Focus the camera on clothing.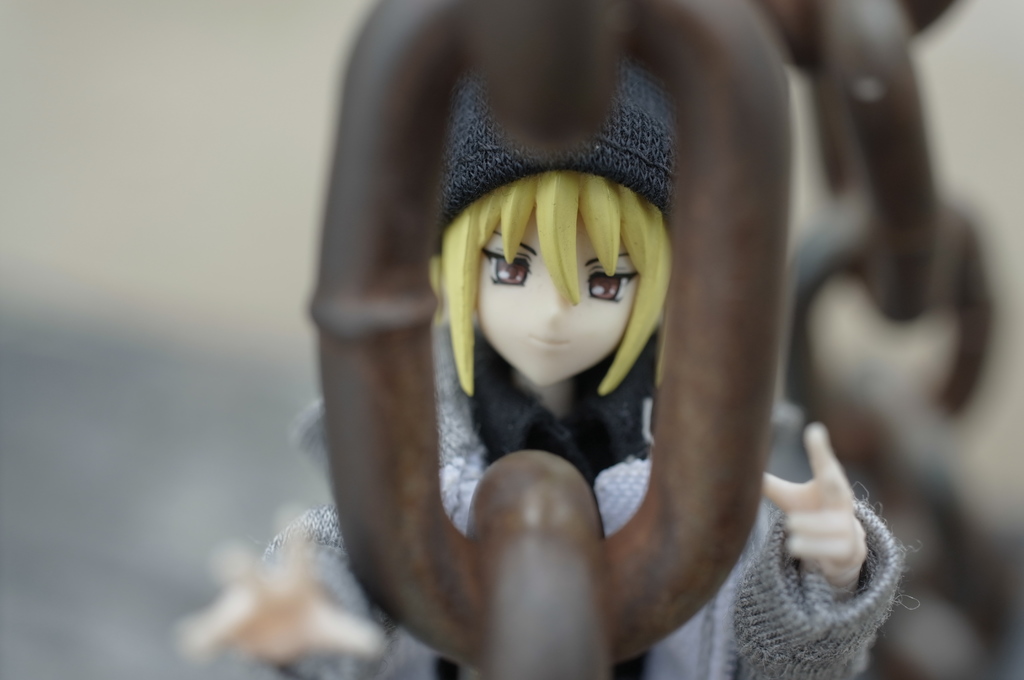
Focus region: (left=262, top=62, right=905, bottom=654).
